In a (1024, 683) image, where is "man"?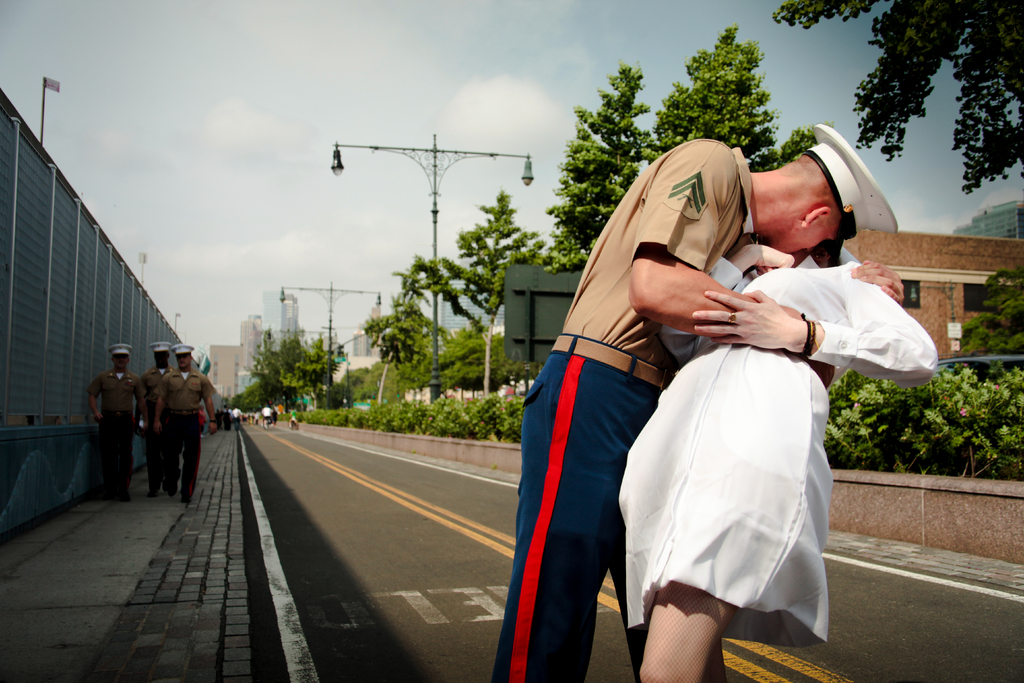
left=86, top=344, right=141, bottom=506.
